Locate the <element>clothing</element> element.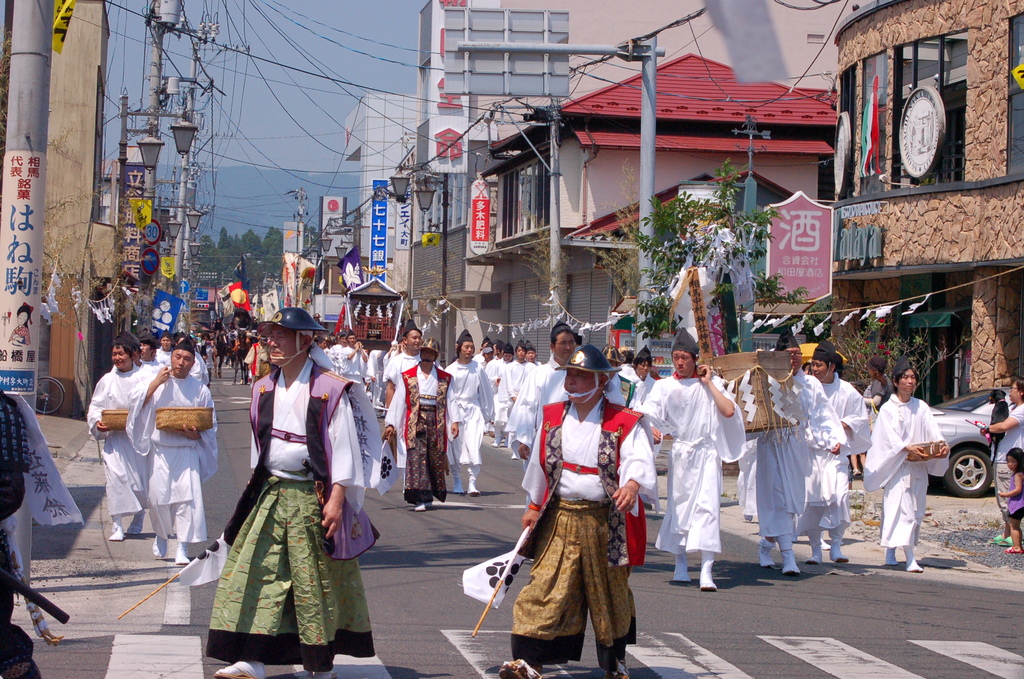
Element bbox: <region>512, 400, 660, 672</region>.
